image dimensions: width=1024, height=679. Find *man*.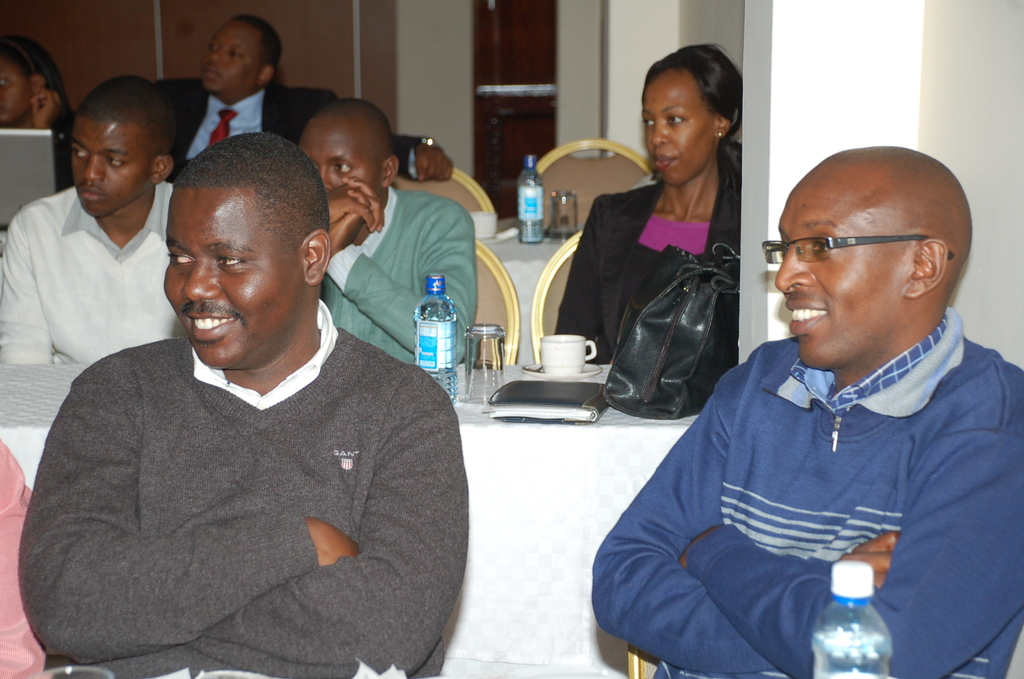
[left=151, top=10, right=458, bottom=188].
